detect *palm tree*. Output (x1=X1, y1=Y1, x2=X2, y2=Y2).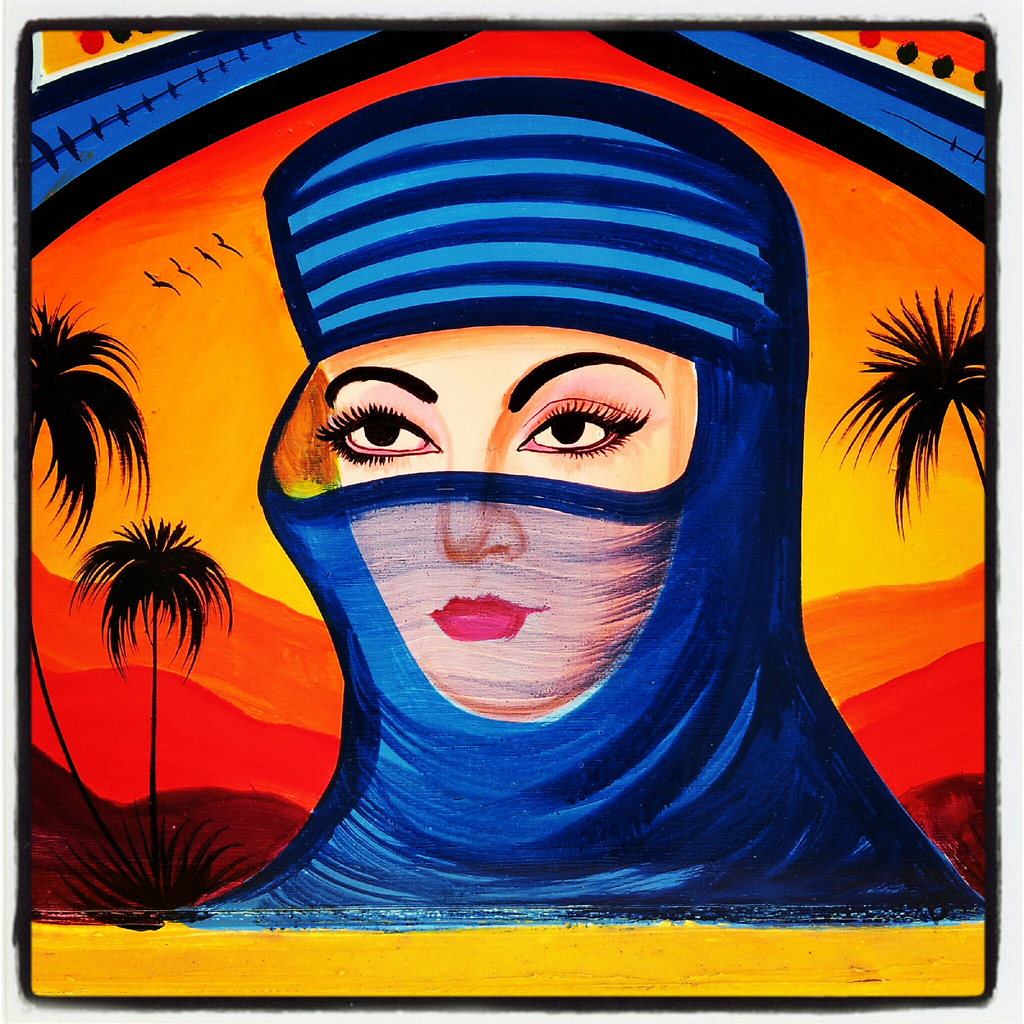
(x1=88, y1=526, x2=198, y2=841).
